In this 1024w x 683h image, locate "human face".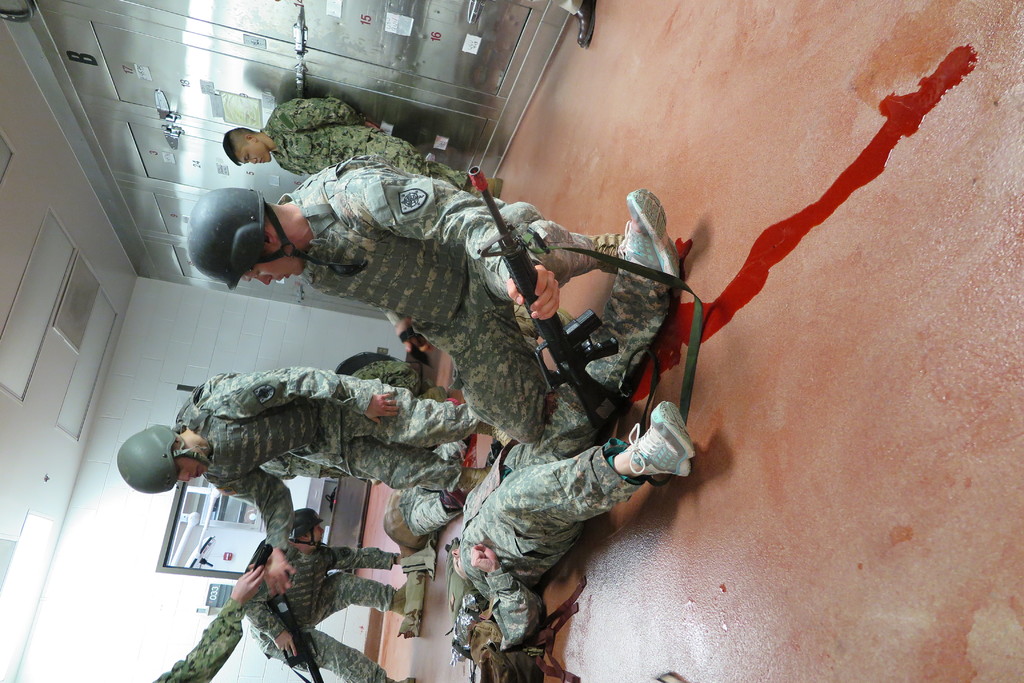
Bounding box: [x1=234, y1=140, x2=273, y2=166].
